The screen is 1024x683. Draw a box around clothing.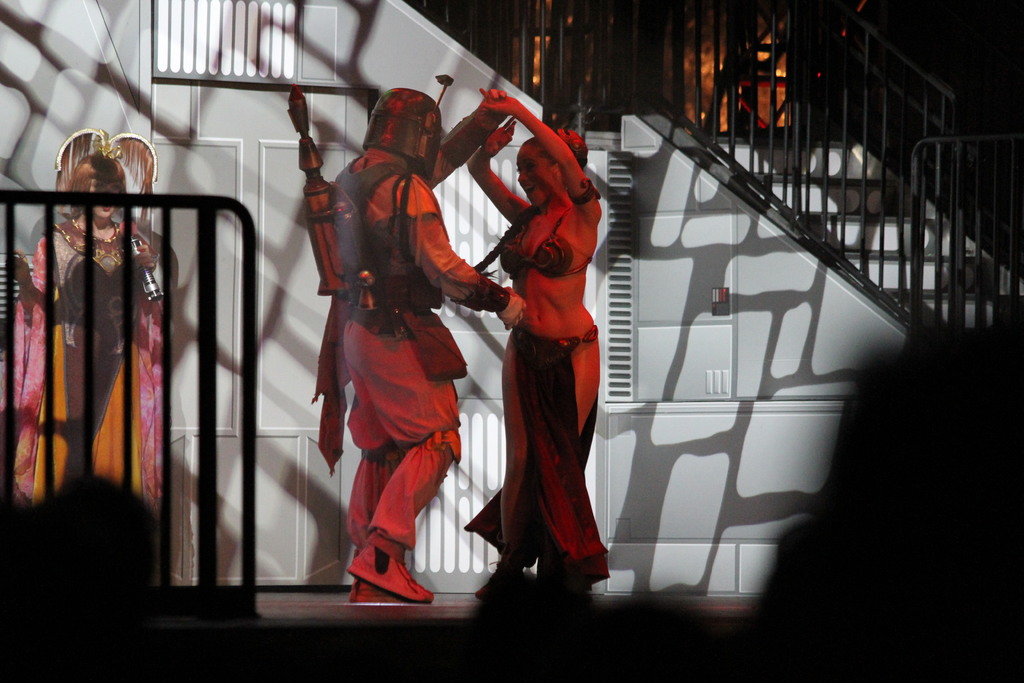
0,215,170,522.
